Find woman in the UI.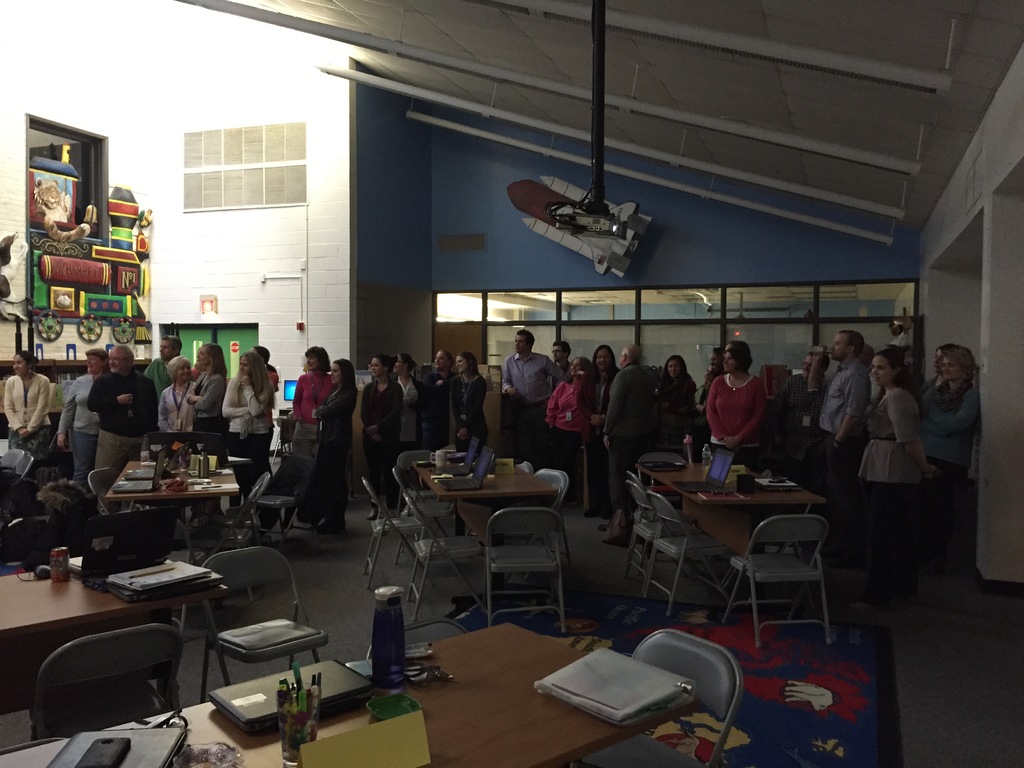
UI element at (707, 336, 769, 479).
